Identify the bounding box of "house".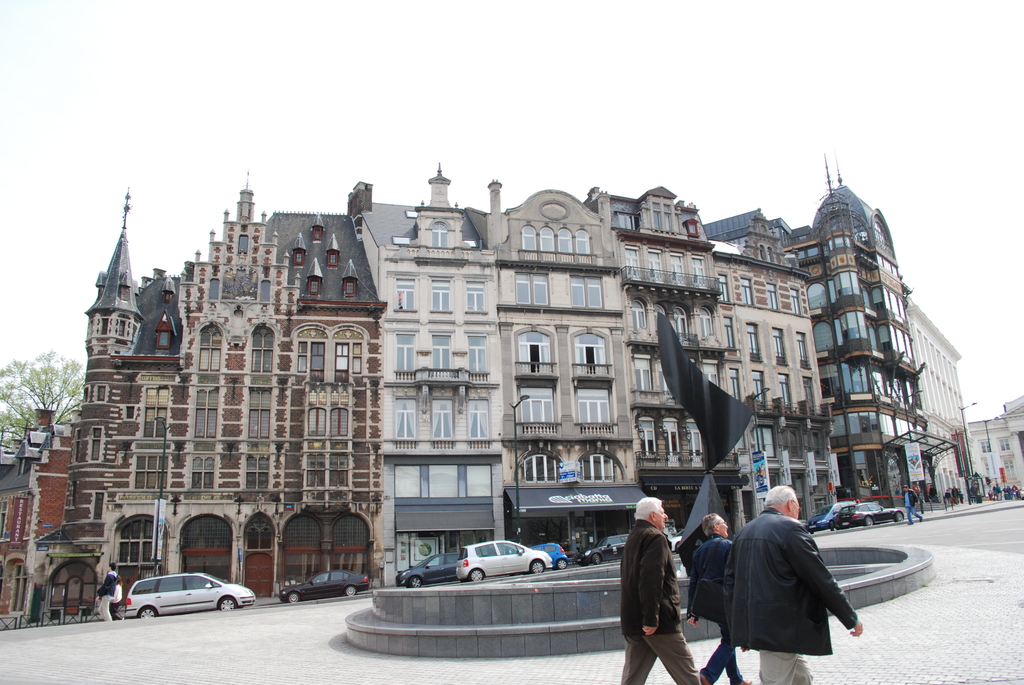
bbox(28, 179, 430, 612).
